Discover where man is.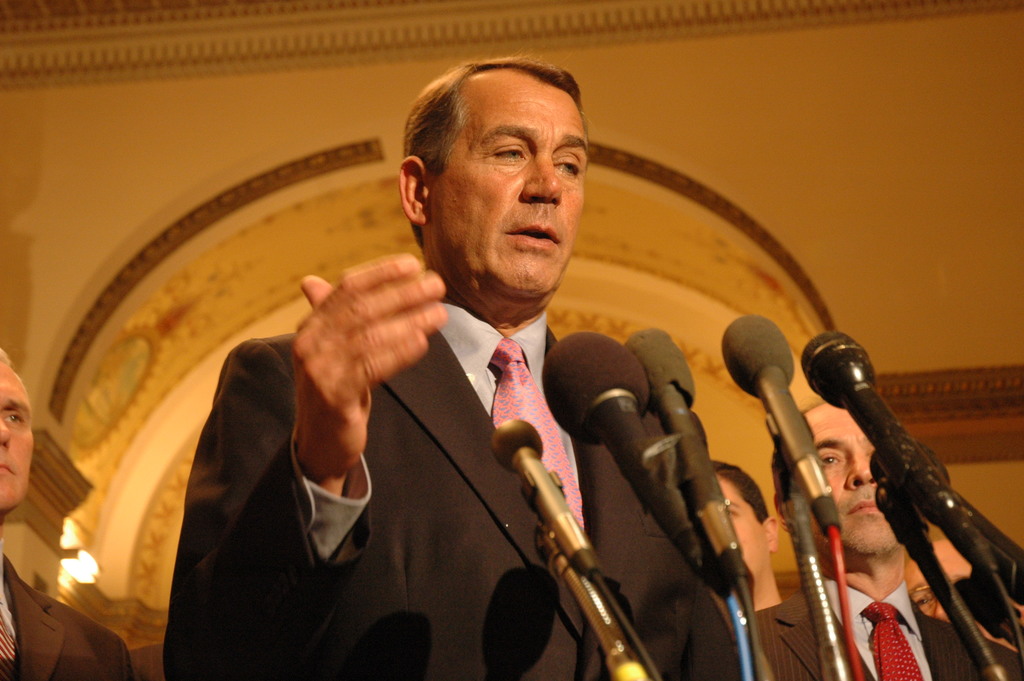
Discovered at pyautogui.locateOnScreen(170, 103, 794, 643).
